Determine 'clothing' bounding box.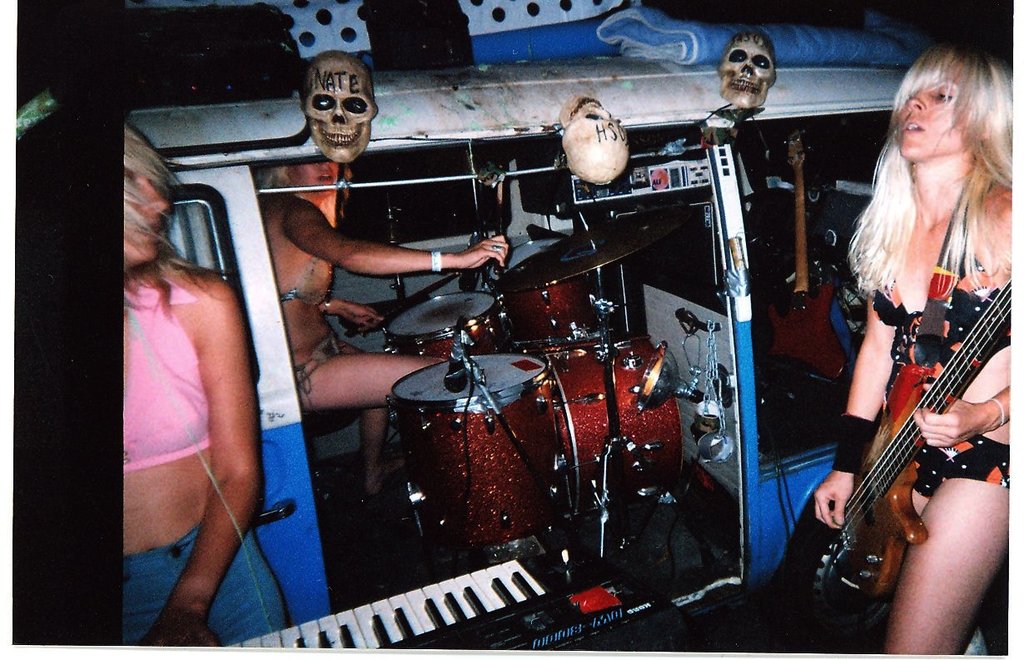
Determined: <bbox>276, 251, 347, 314</bbox>.
